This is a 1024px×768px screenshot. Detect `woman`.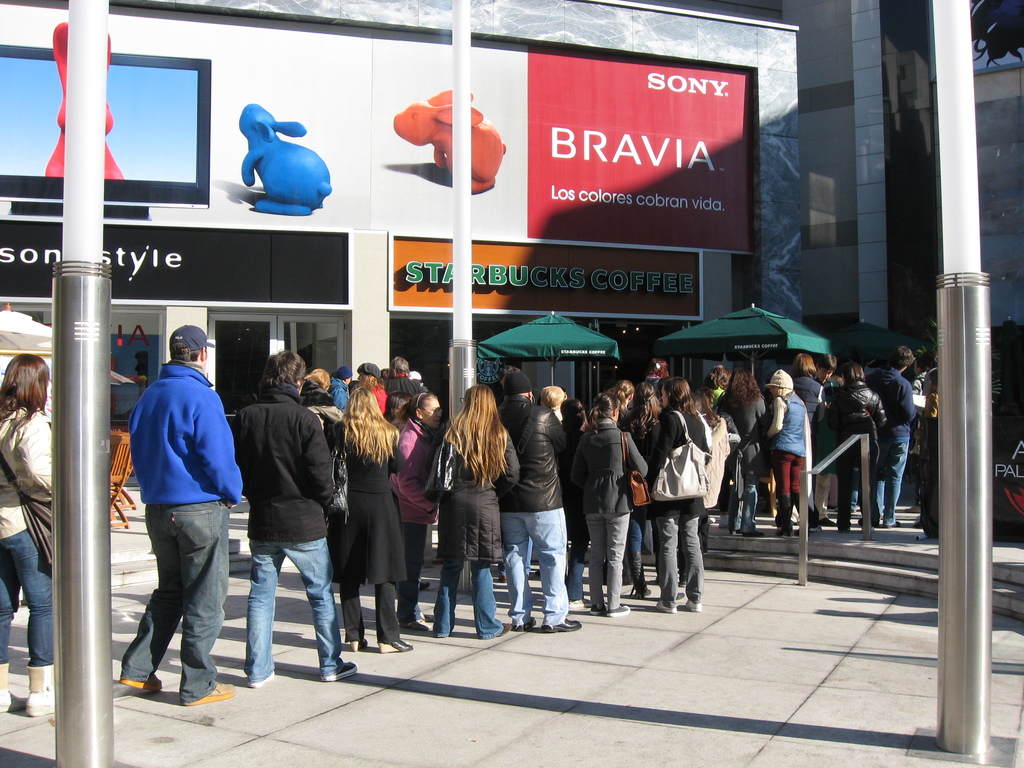
x1=712, y1=368, x2=765, y2=527.
